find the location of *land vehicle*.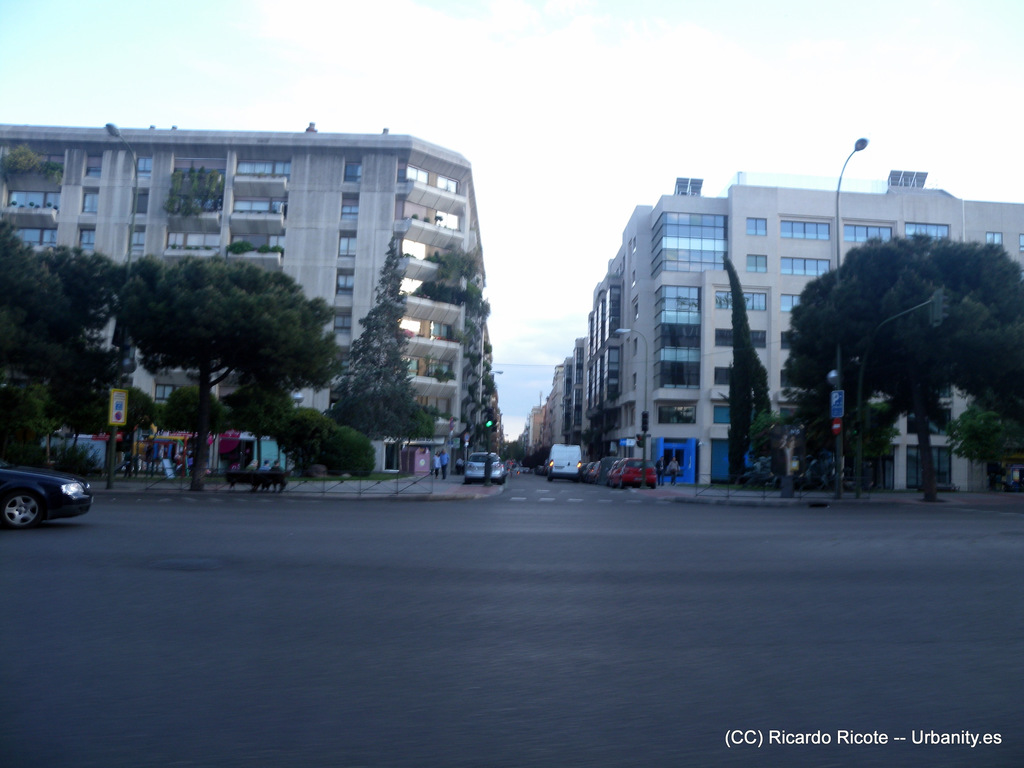
Location: x1=465, y1=452, x2=506, y2=484.
